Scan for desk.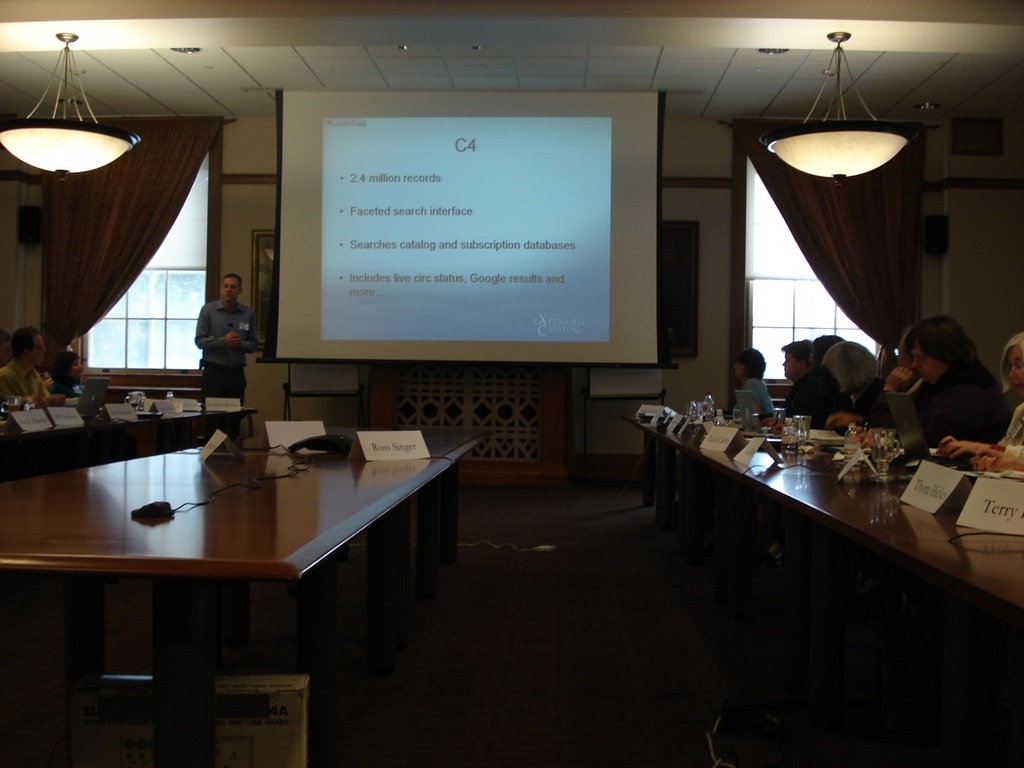
Scan result: 10 407 460 742.
